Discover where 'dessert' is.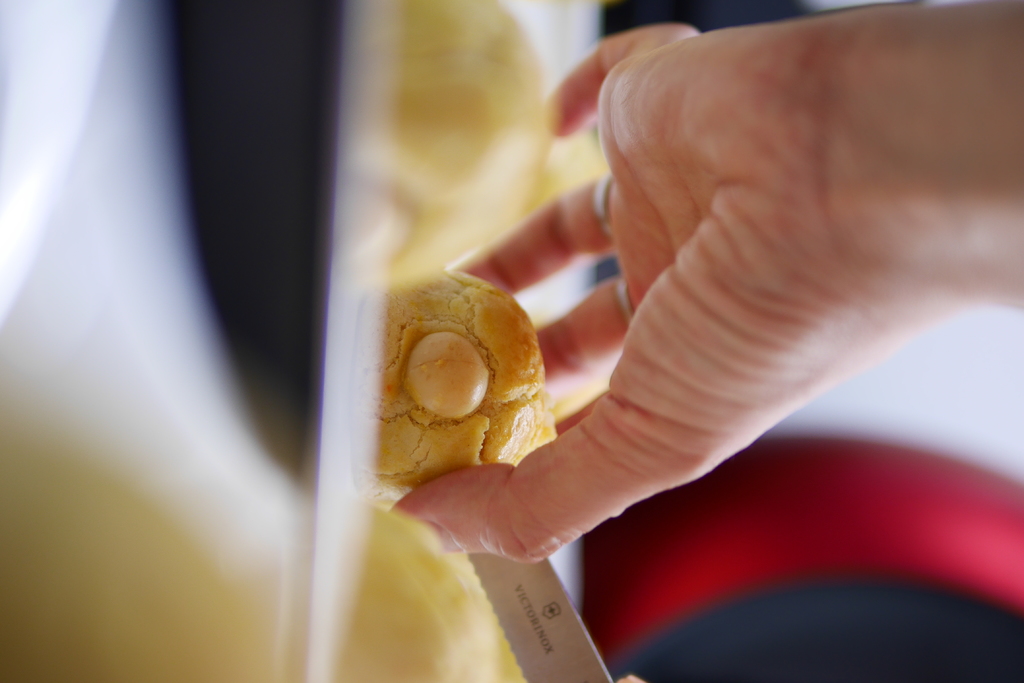
Discovered at (x1=376, y1=284, x2=550, y2=490).
